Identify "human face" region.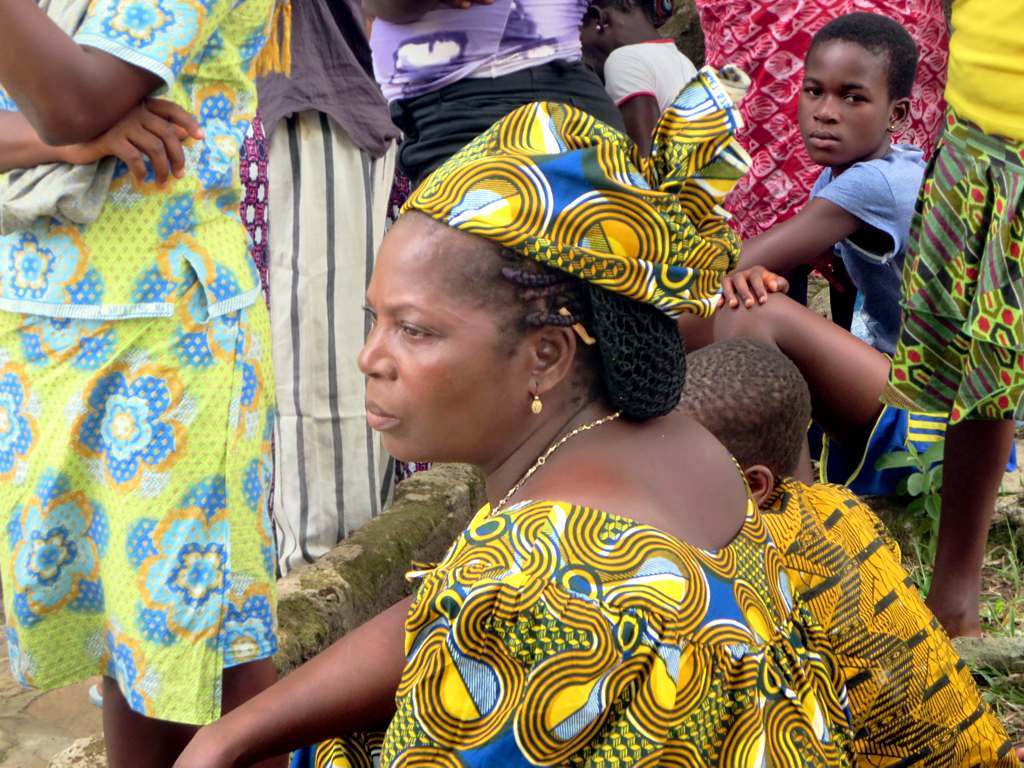
Region: (791,42,890,166).
